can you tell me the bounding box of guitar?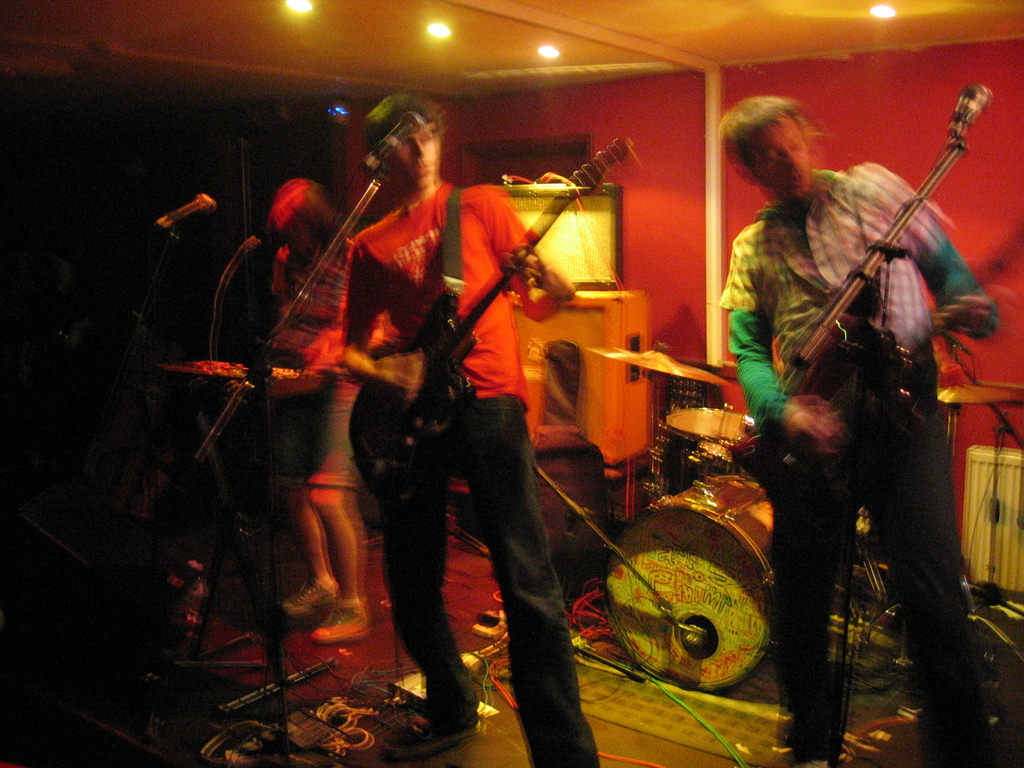
bbox=(781, 212, 1023, 532).
